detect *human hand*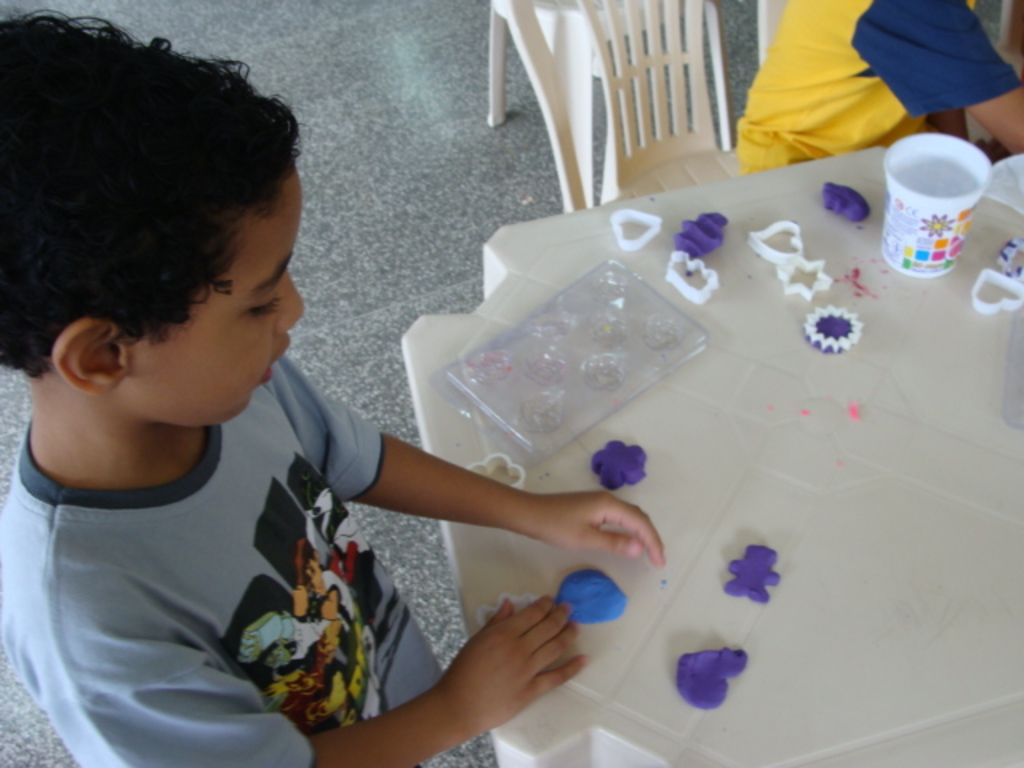
pyautogui.locateOnScreen(974, 138, 1013, 165)
